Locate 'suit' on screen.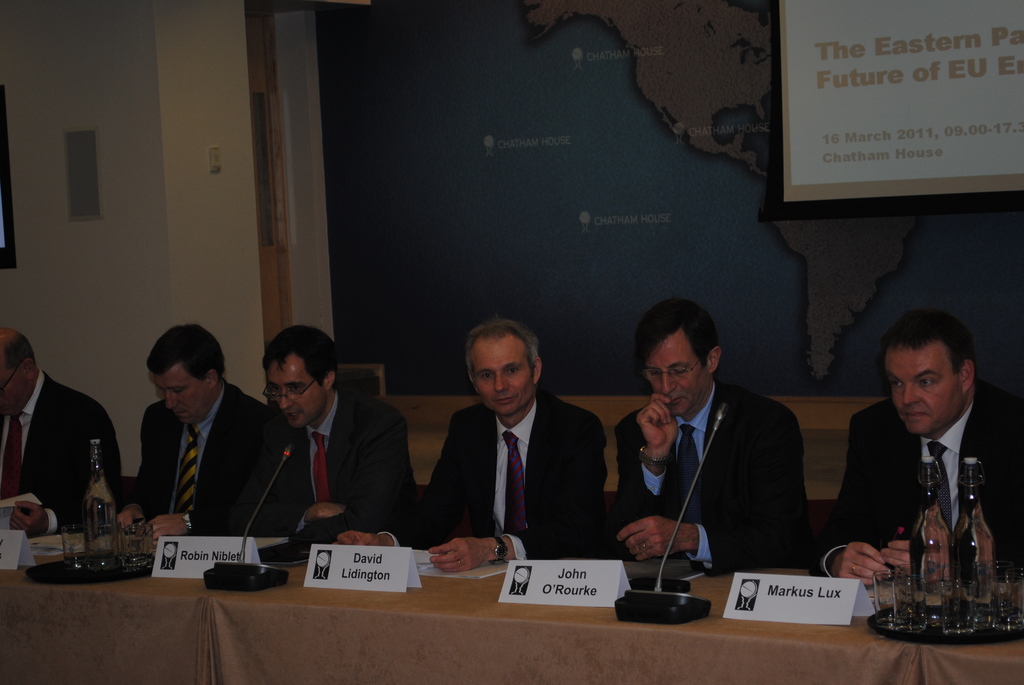
On screen at pyautogui.locateOnScreen(130, 383, 275, 537).
